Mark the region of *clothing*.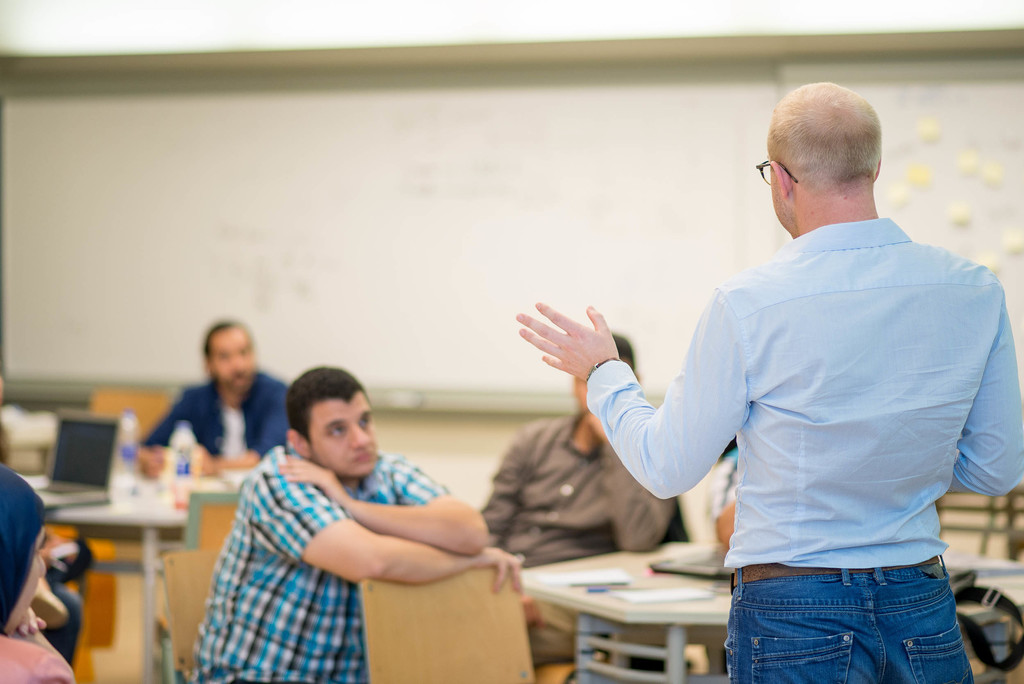
Region: detection(148, 366, 297, 472).
